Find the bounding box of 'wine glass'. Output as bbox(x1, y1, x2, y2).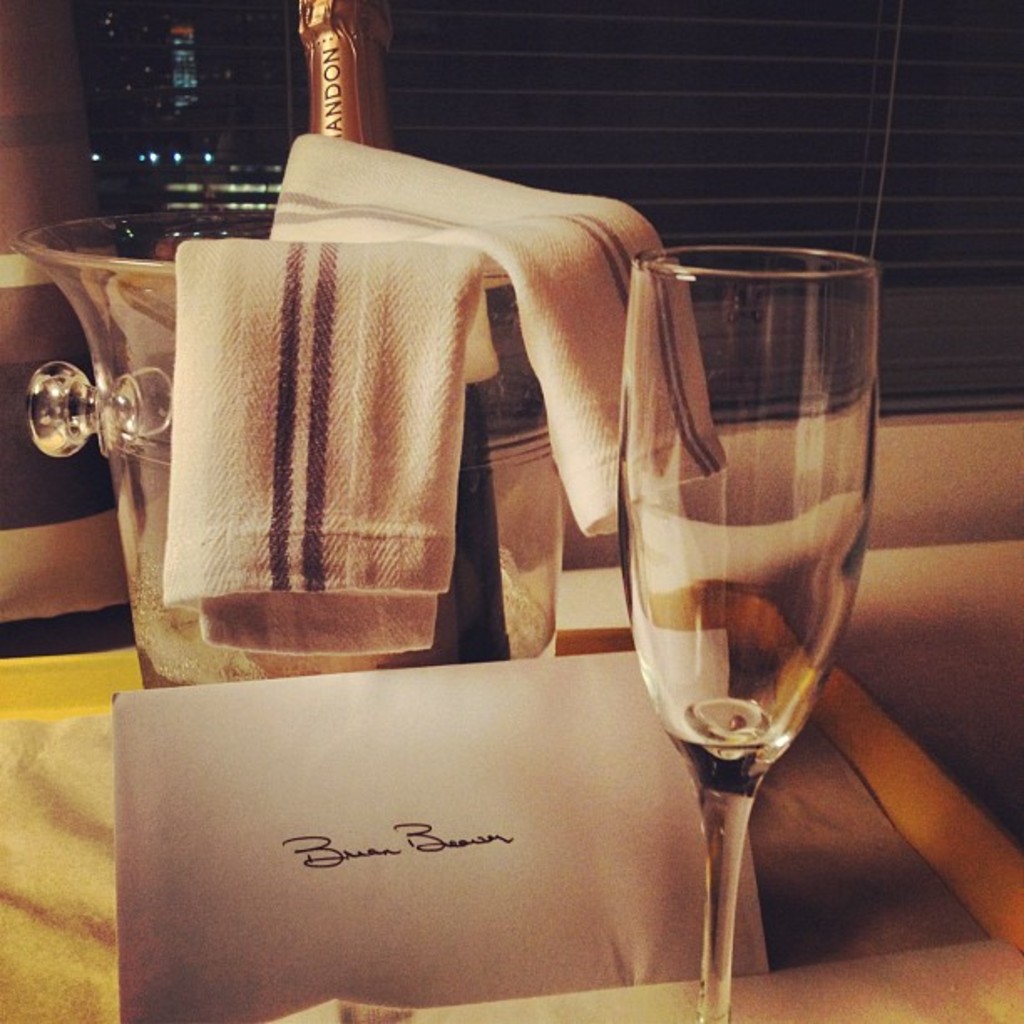
bbox(616, 246, 882, 1022).
